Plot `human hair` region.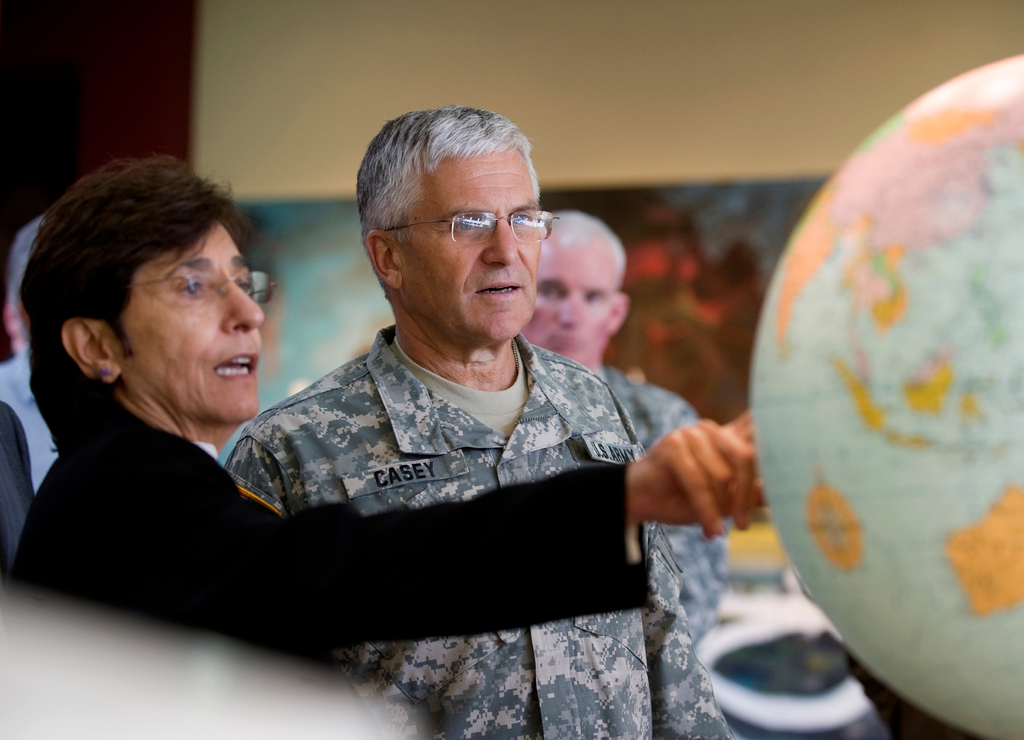
Plotted at [left=354, top=104, right=541, bottom=302].
